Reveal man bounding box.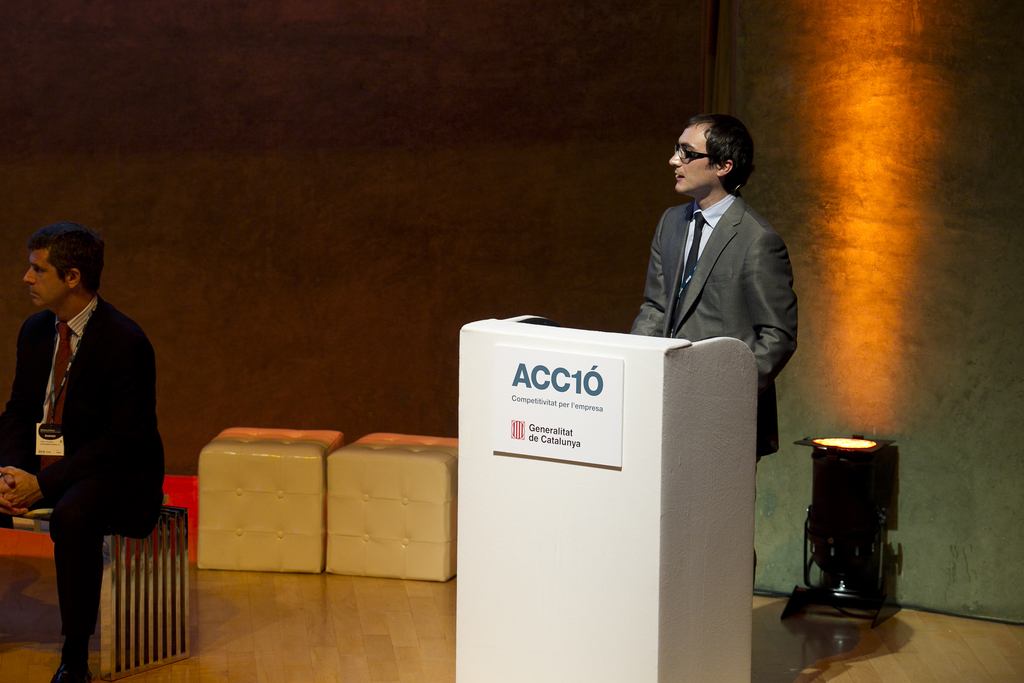
Revealed: left=0, top=216, right=164, bottom=681.
